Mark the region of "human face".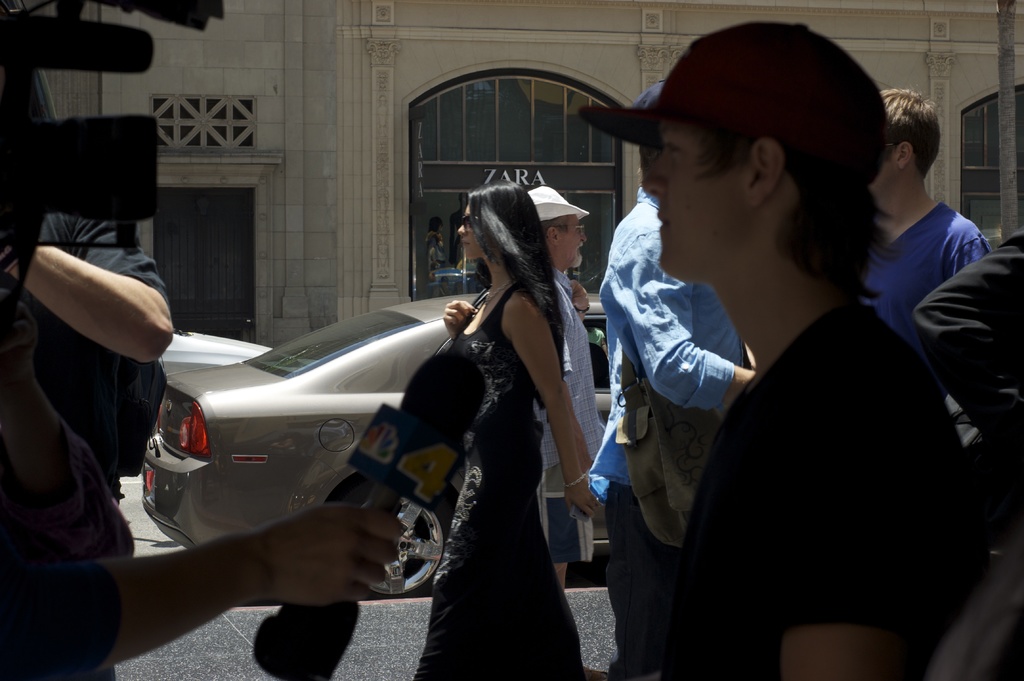
Region: {"x1": 561, "y1": 215, "x2": 586, "y2": 267}.
